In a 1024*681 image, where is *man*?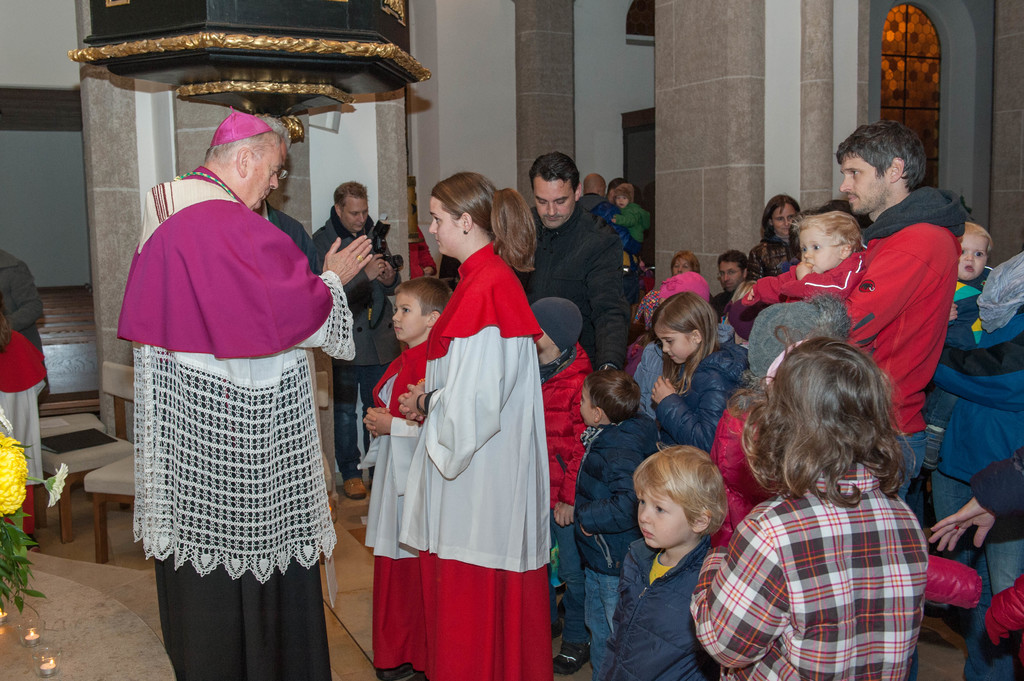
box=[578, 170, 623, 227].
